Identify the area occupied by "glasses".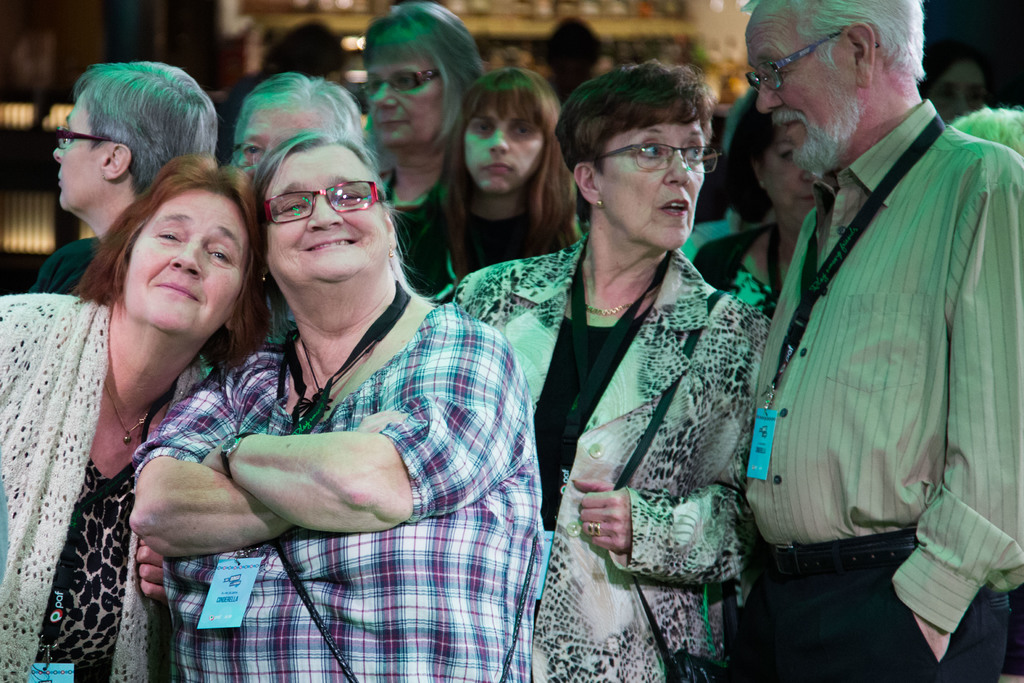
Area: detection(740, 29, 881, 88).
